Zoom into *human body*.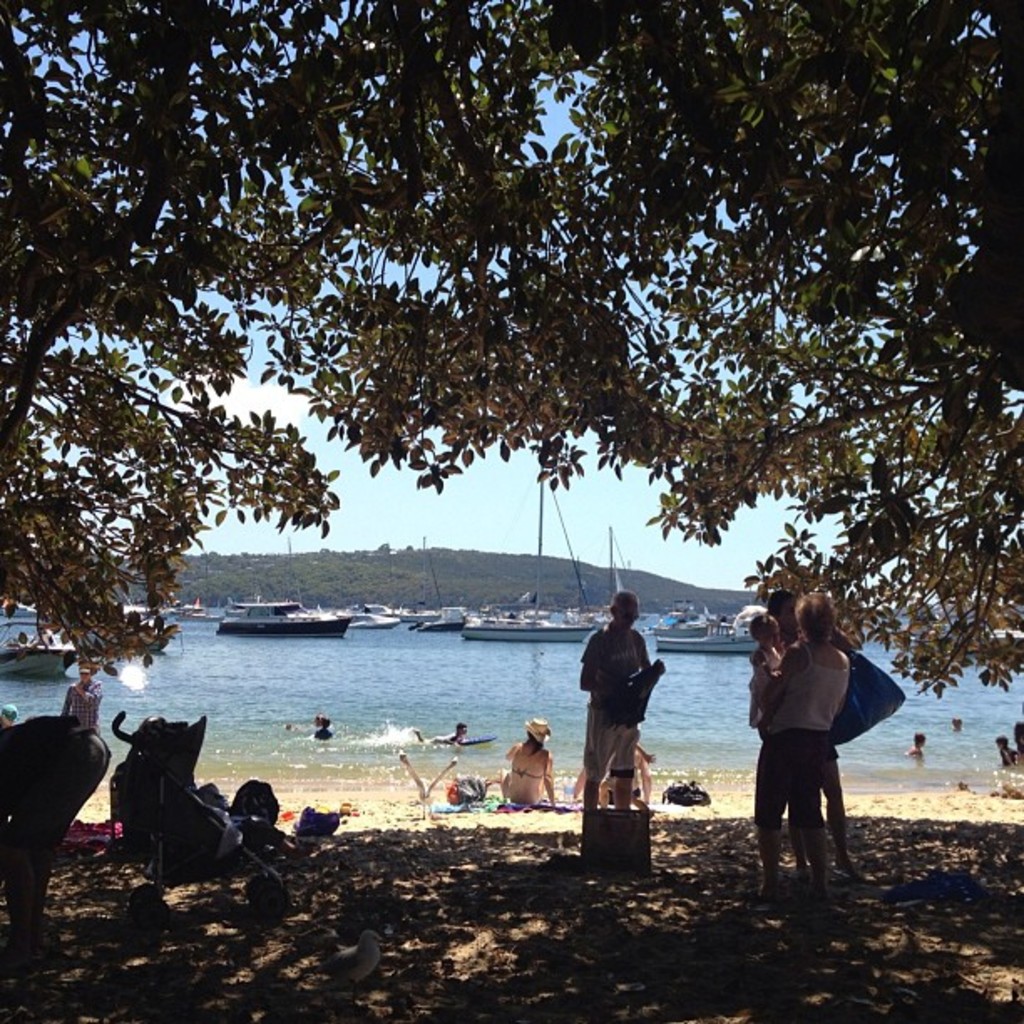
Zoom target: pyautogui.locateOnScreen(996, 735, 1016, 766).
